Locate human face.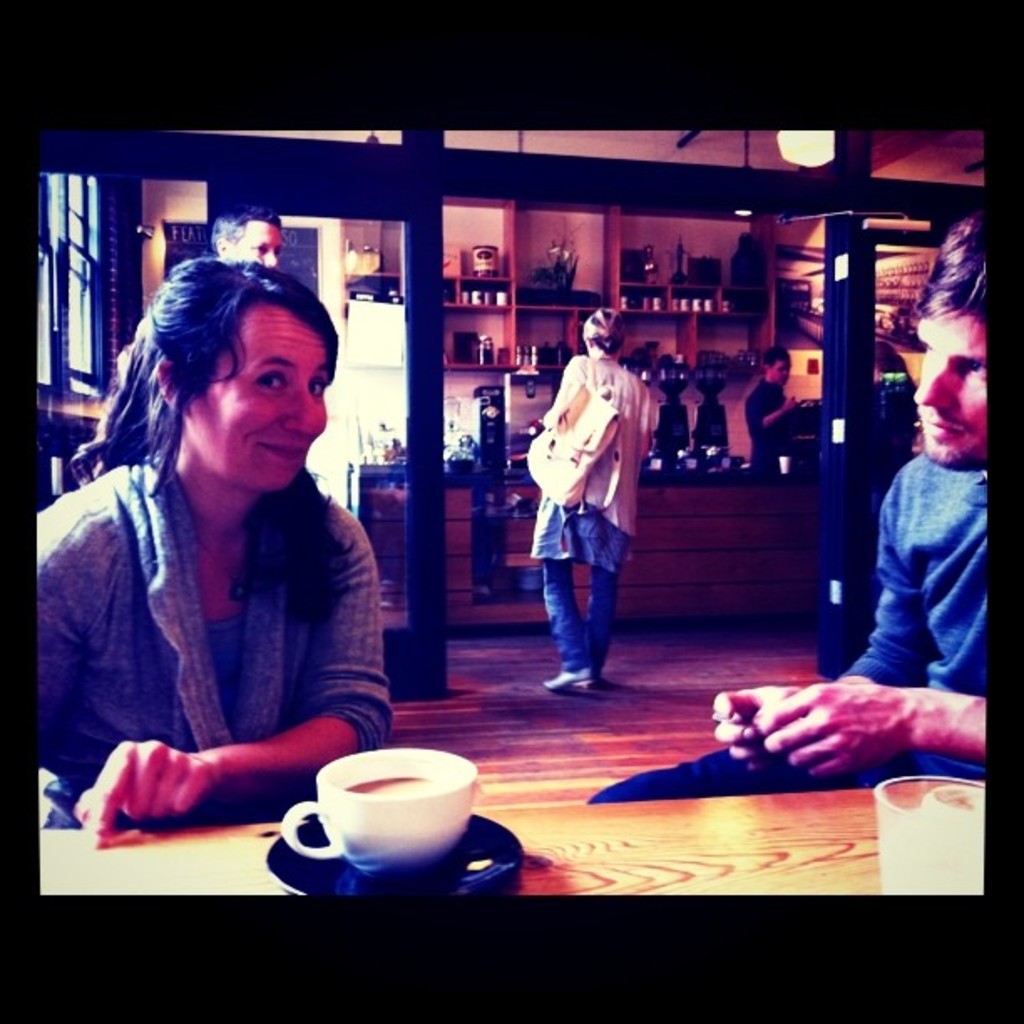
Bounding box: select_region(218, 216, 276, 263).
